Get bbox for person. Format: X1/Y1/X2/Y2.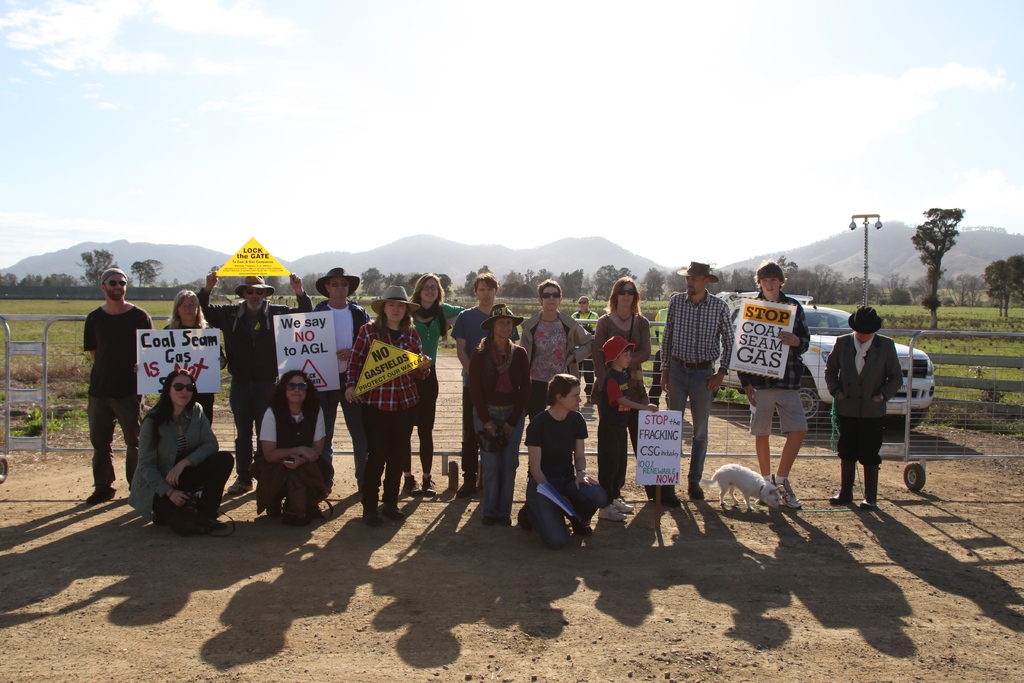
600/334/660/520.
